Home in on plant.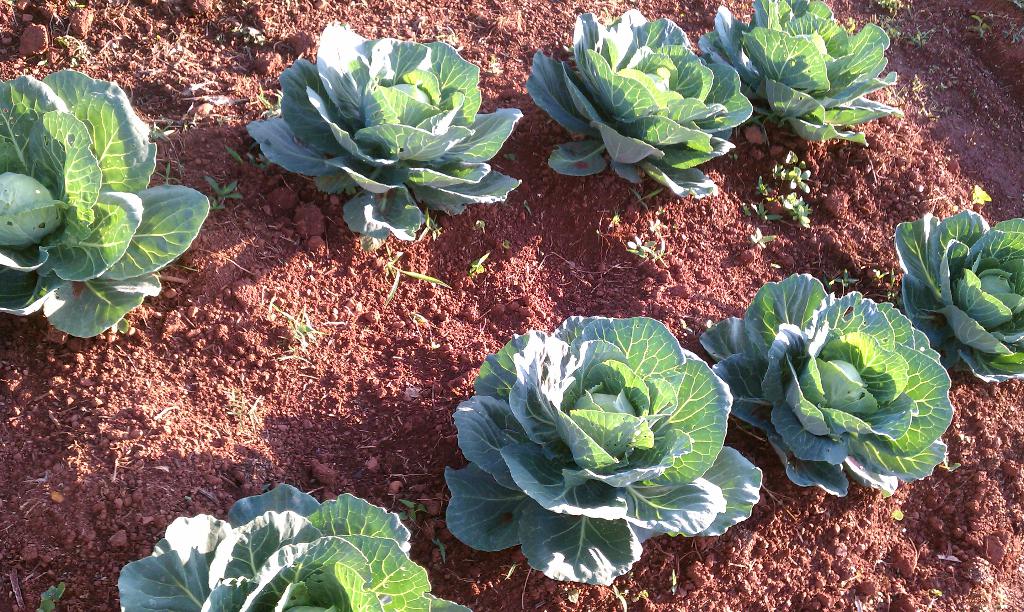
Homed in at (399,499,433,524).
